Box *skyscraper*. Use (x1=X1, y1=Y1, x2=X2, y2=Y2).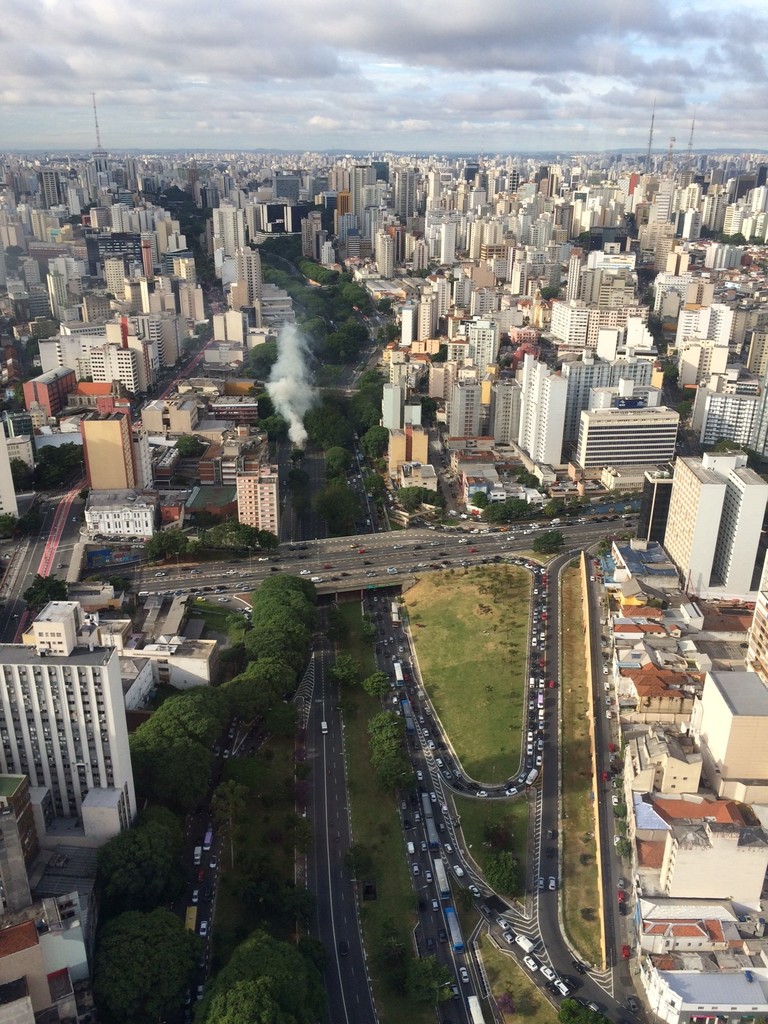
(x1=210, y1=198, x2=253, y2=280).
